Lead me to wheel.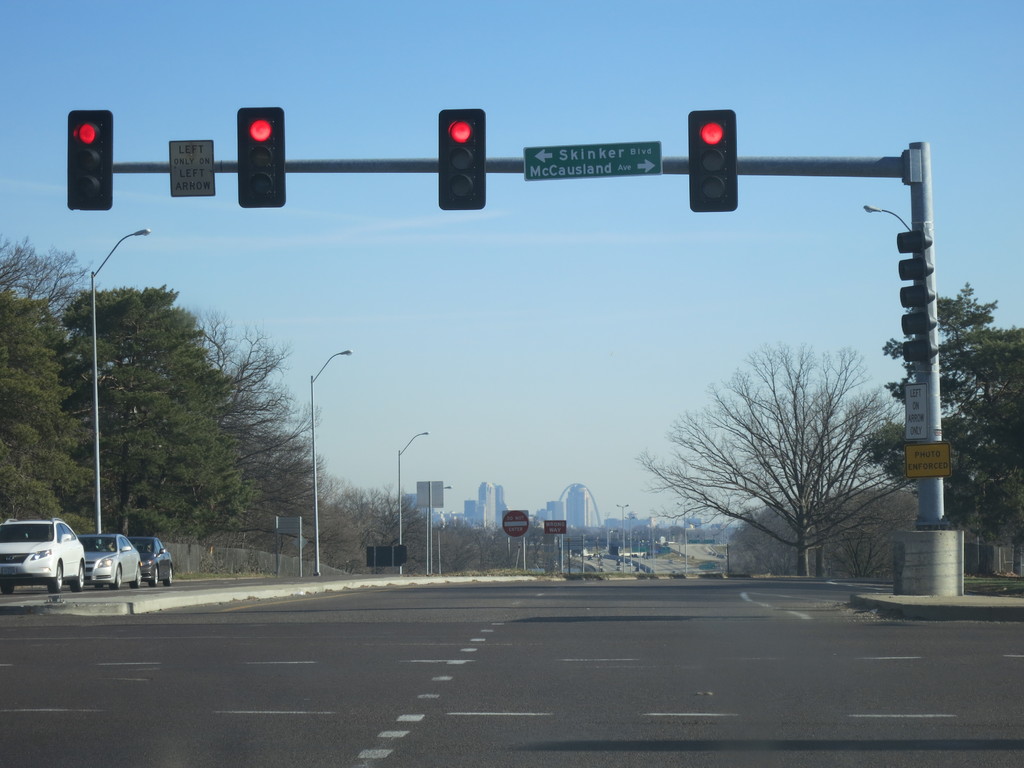
Lead to <box>130,564,140,588</box>.
